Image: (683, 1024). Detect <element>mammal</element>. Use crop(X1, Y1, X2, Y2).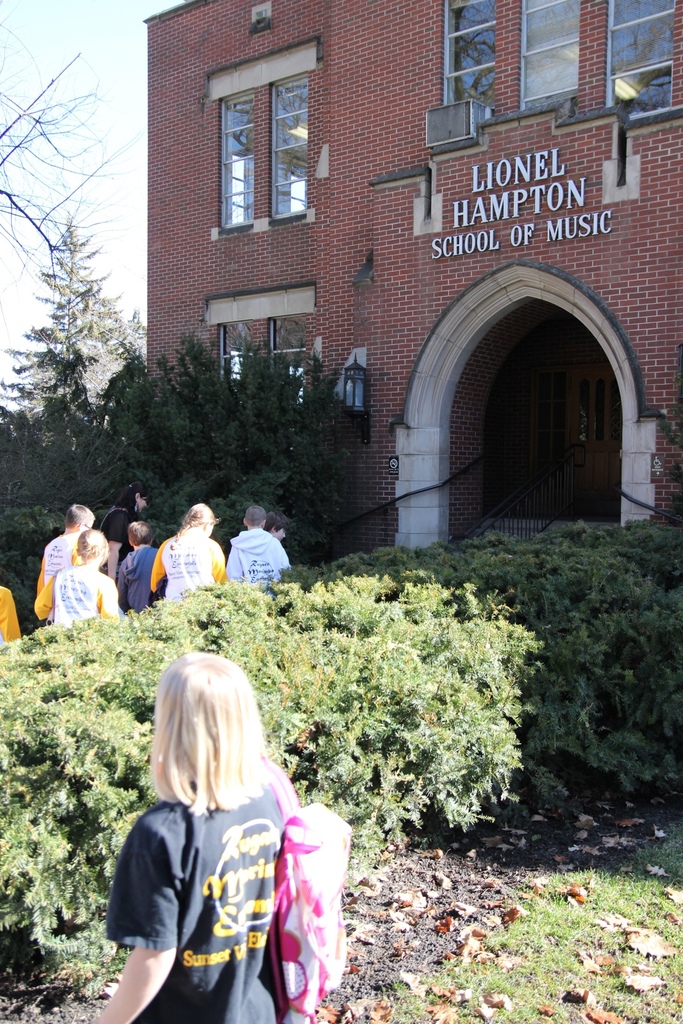
crop(100, 481, 150, 582).
